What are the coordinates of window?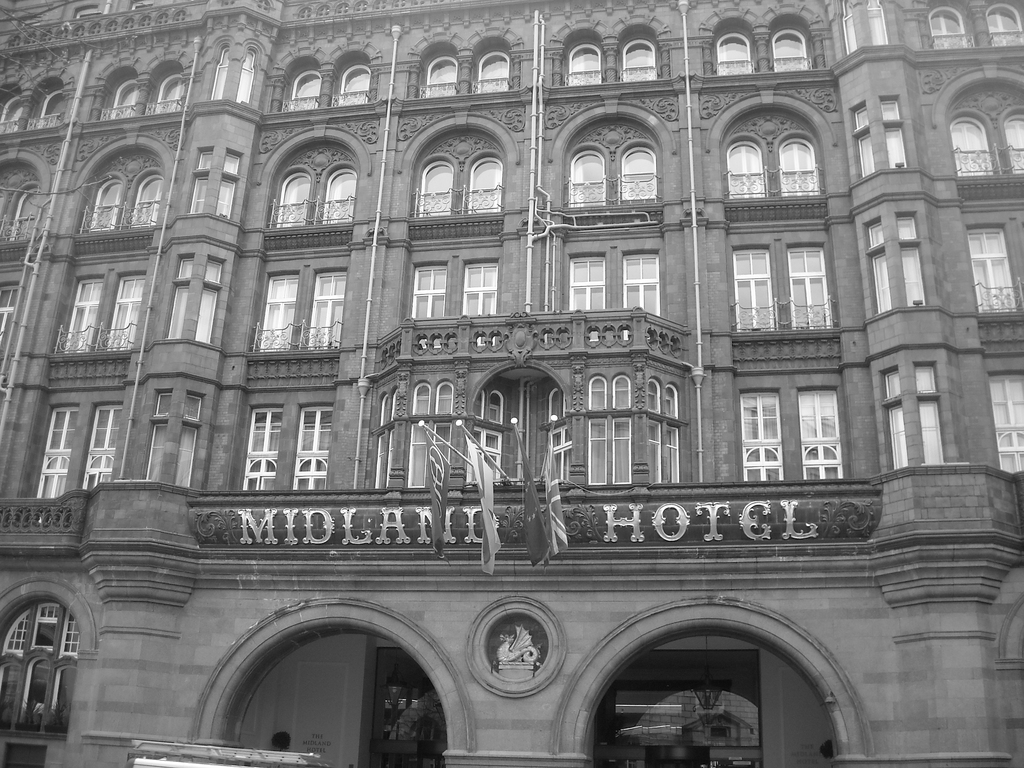
547/384/577/484.
